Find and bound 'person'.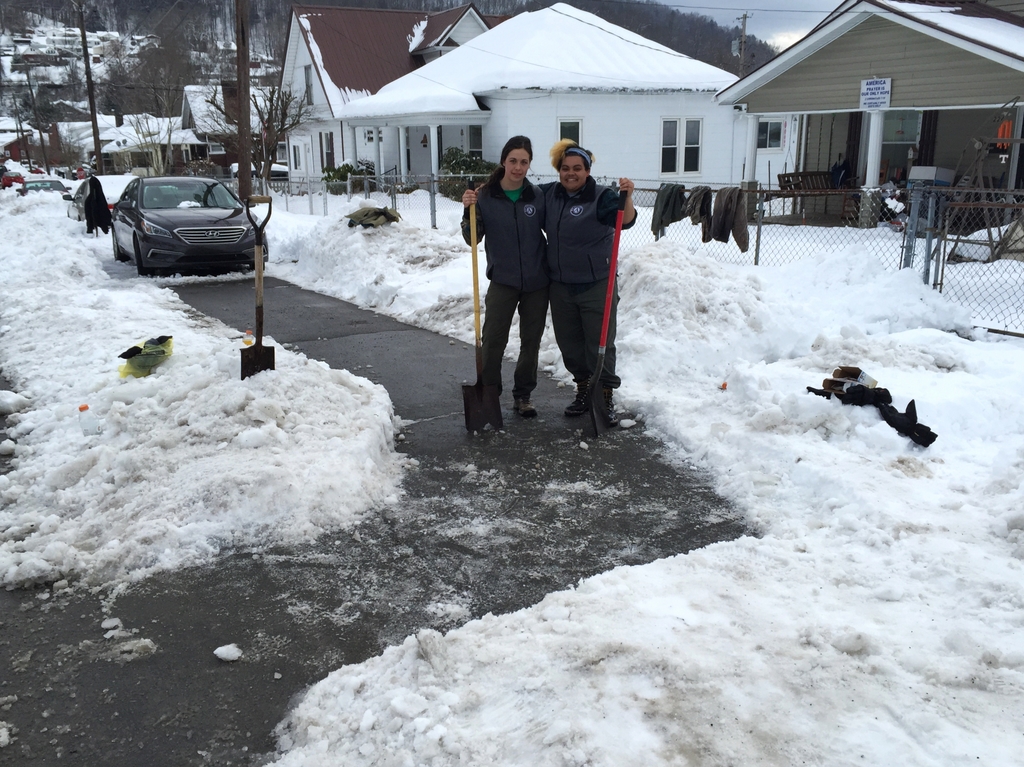
Bound: 532:136:639:430.
